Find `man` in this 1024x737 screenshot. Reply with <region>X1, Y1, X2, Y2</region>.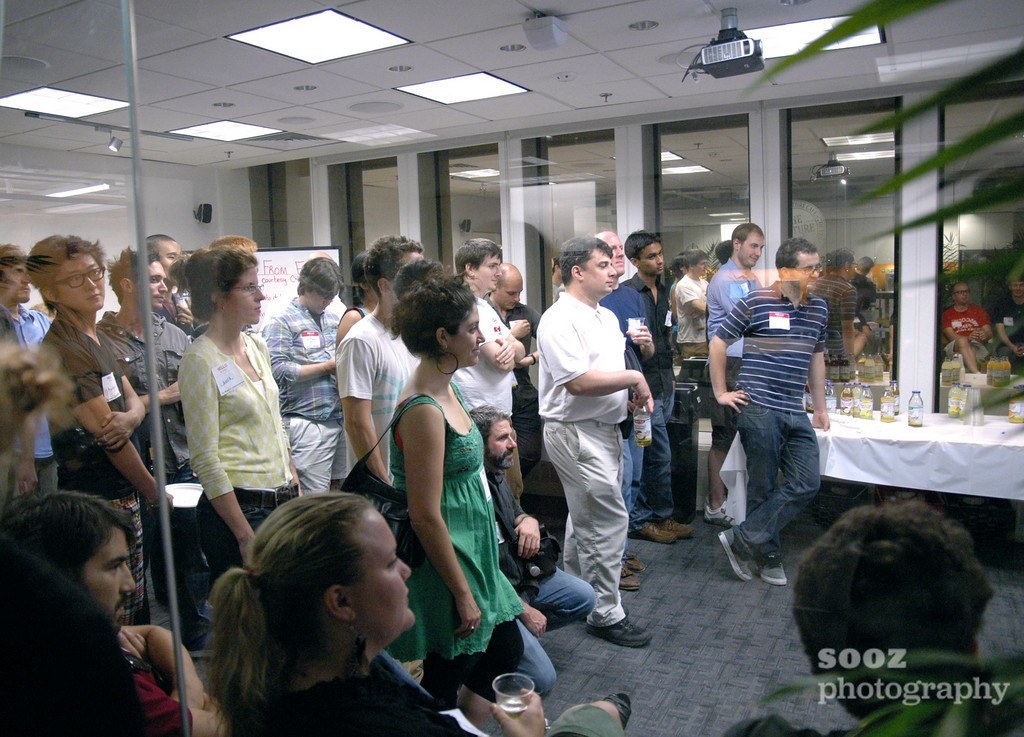
<region>91, 252, 216, 654</region>.
